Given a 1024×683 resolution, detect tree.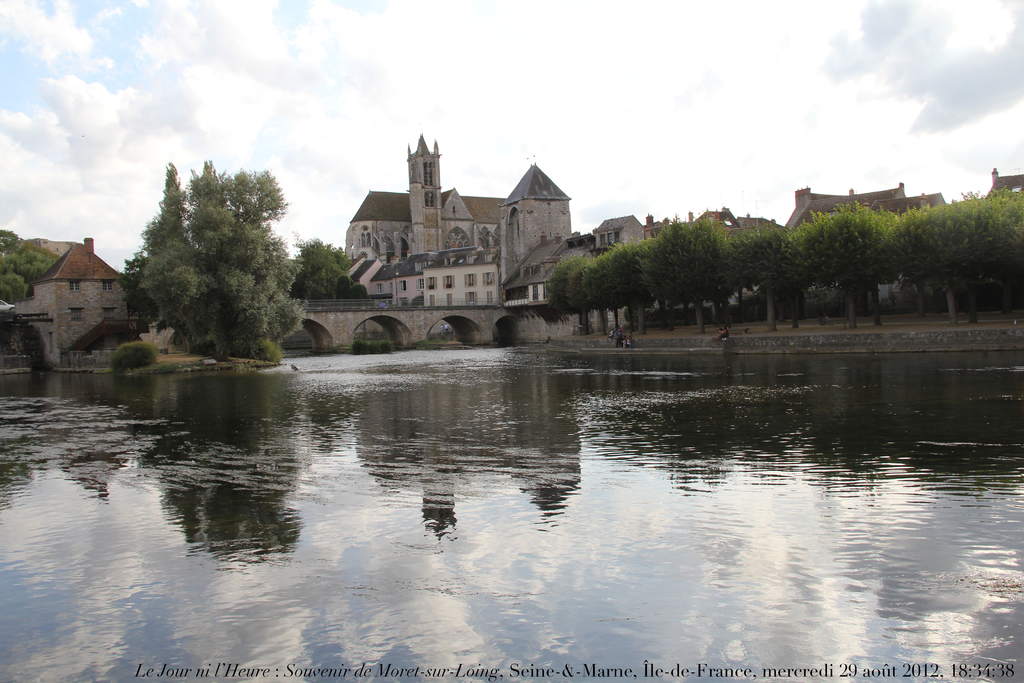
rect(749, 226, 787, 331).
